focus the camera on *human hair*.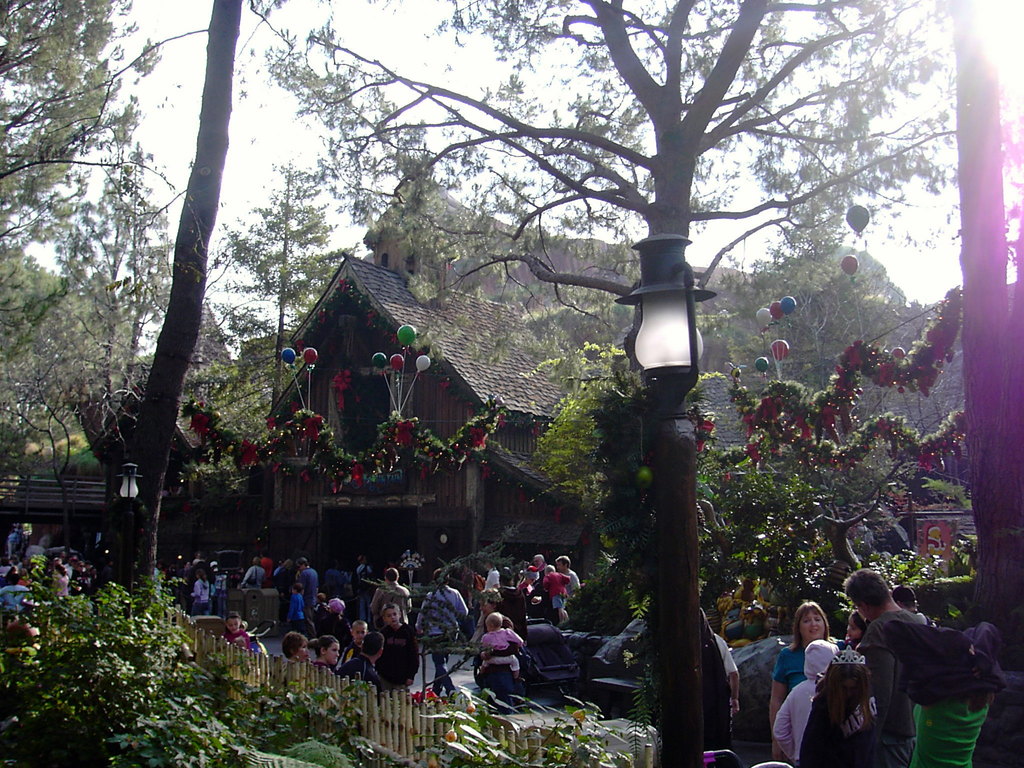
Focus region: detection(476, 589, 504, 605).
